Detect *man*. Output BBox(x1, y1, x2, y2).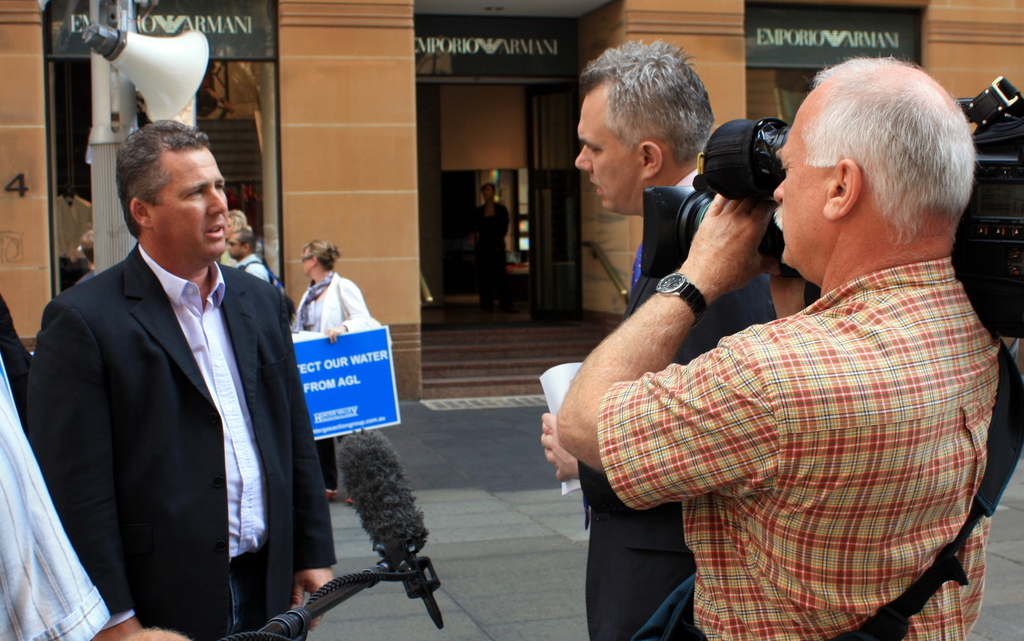
BBox(230, 225, 287, 299).
